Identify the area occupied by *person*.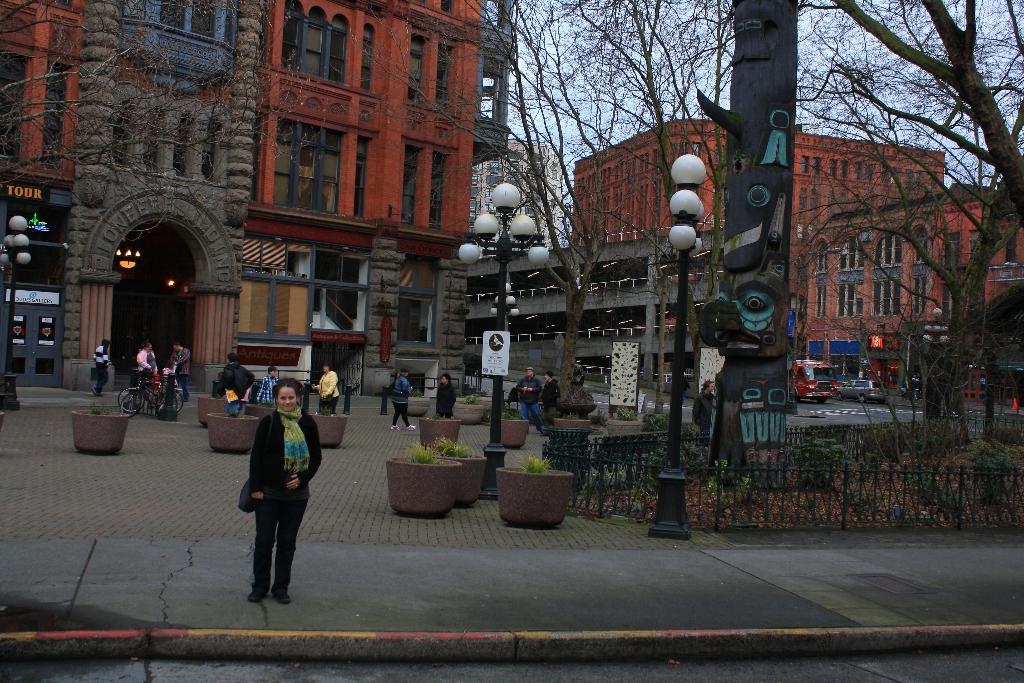
Area: <bbox>384, 369, 414, 431</bbox>.
